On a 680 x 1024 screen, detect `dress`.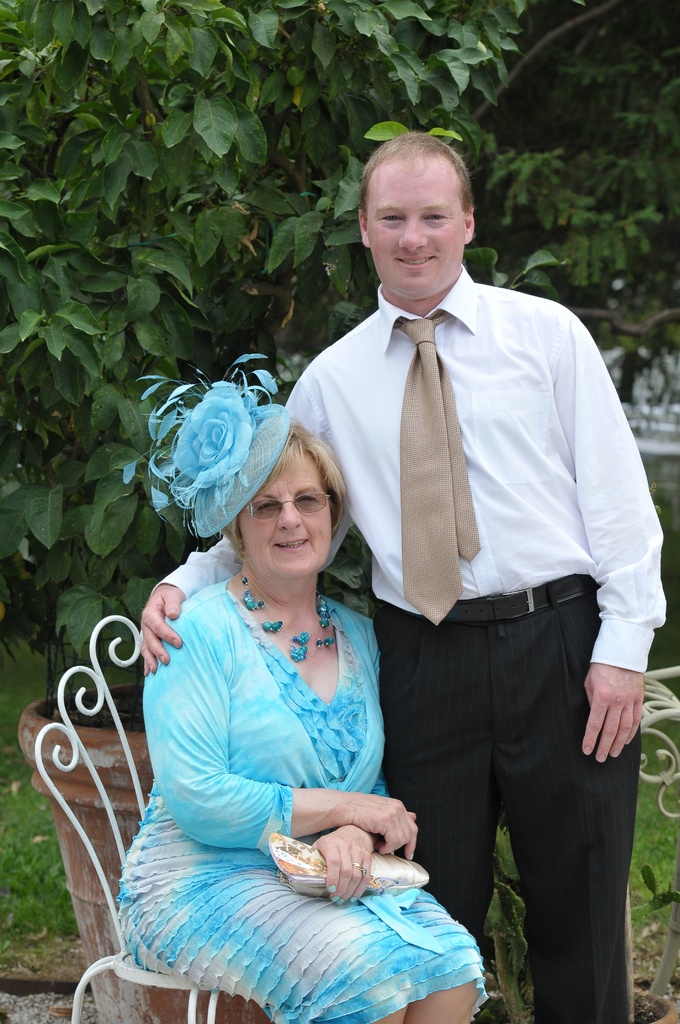
(125,537,425,983).
